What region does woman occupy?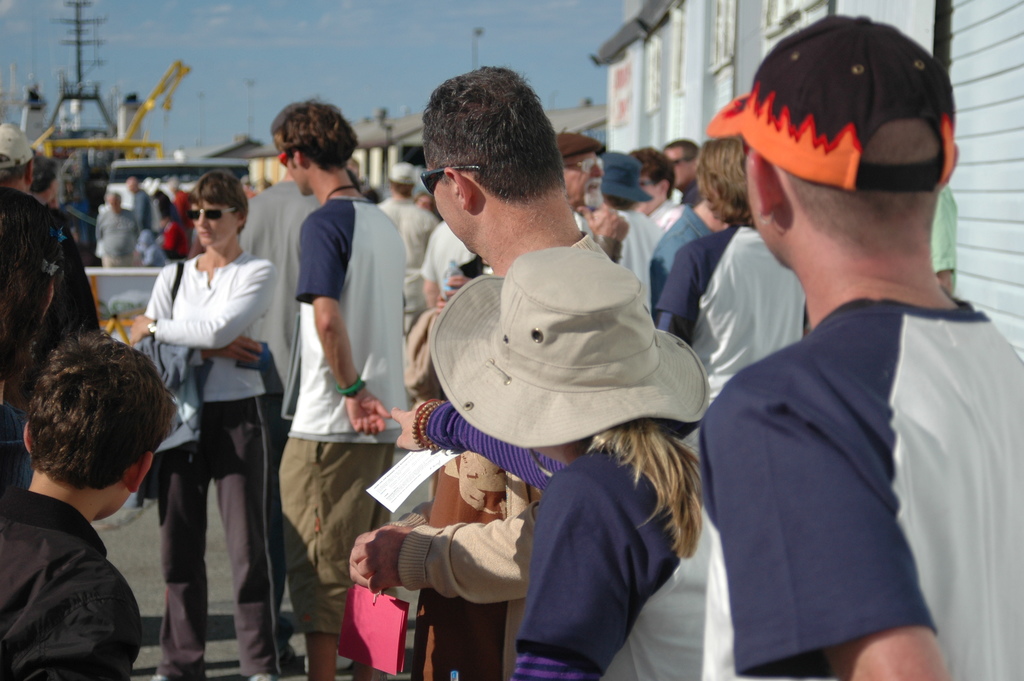
387, 243, 715, 680.
